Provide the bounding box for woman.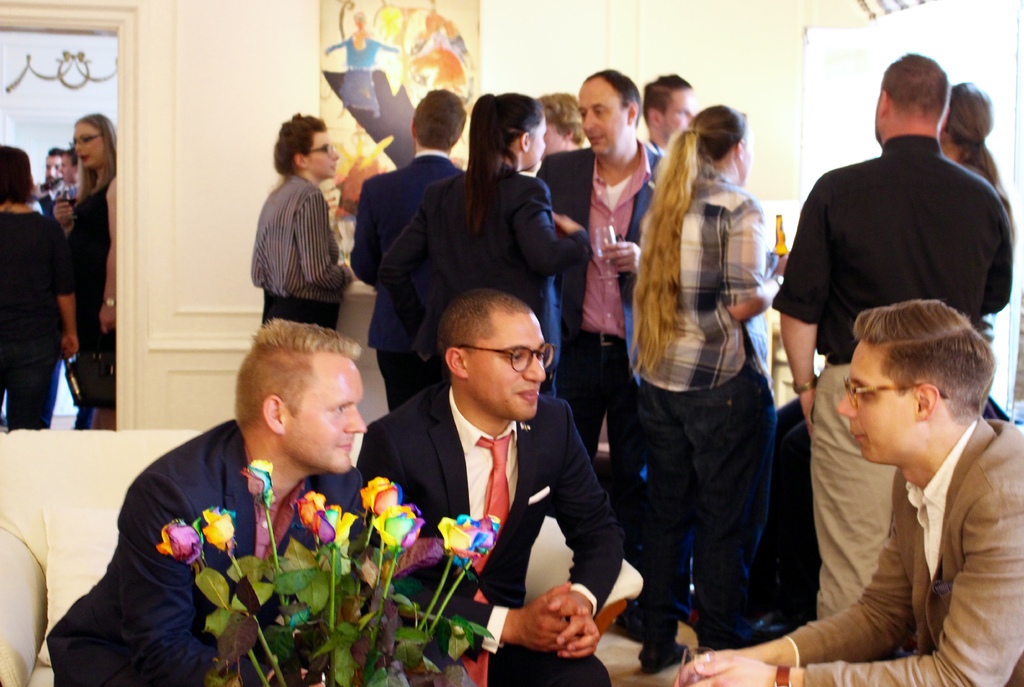
(376,85,603,392).
